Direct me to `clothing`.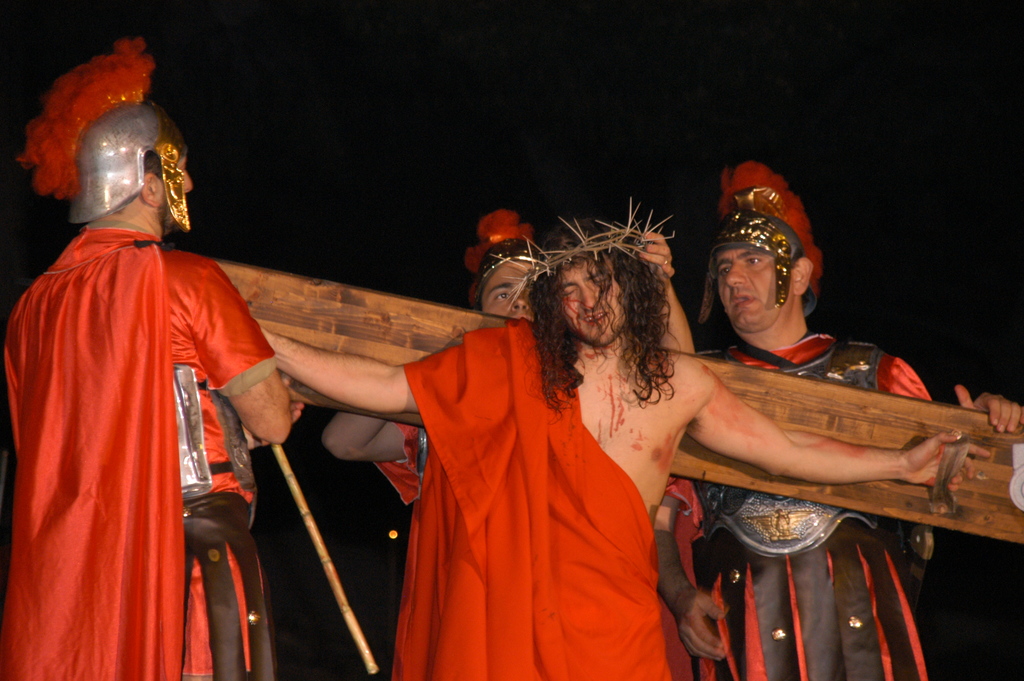
Direction: (374,422,675,506).
